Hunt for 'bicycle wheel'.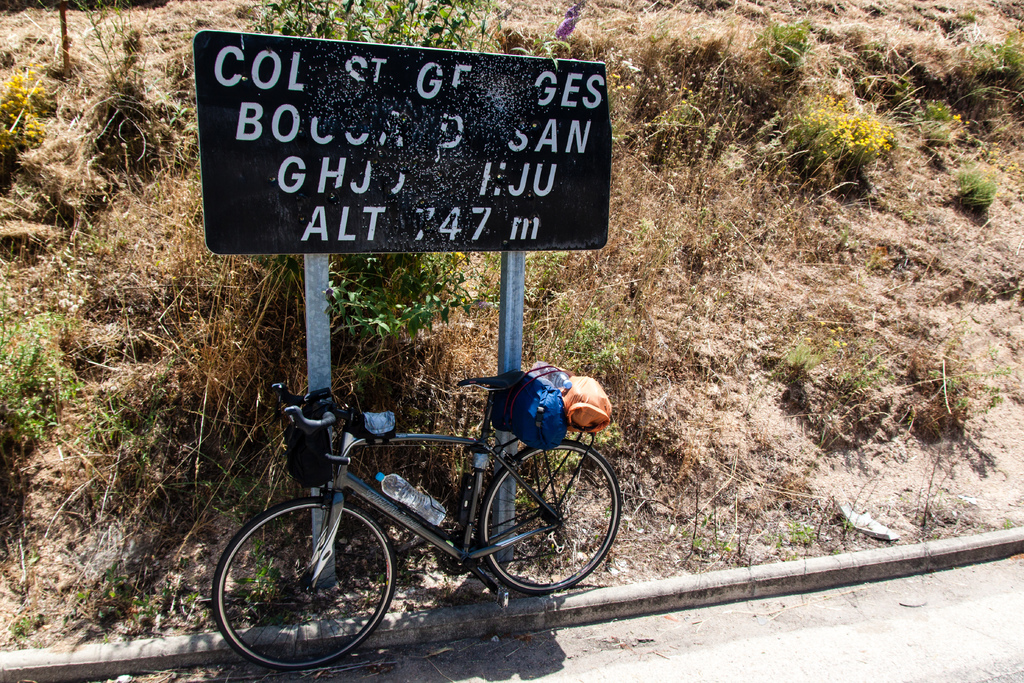
Hunted down at (x1=474, y1=445, x2=615, y2=603).
